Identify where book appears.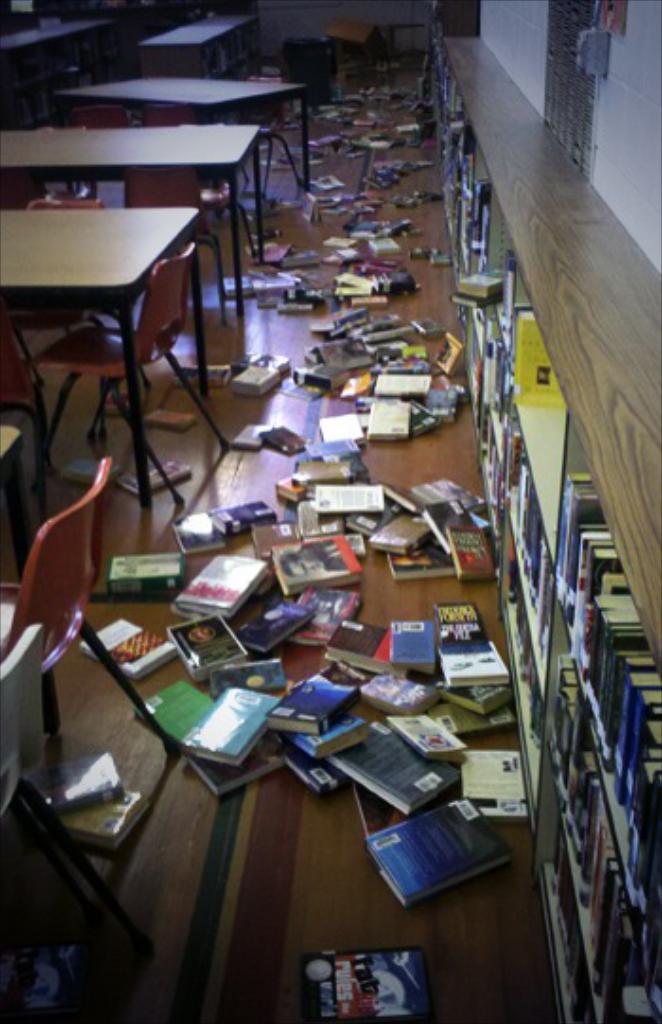
Appears at (180, 373, 231, 401).
